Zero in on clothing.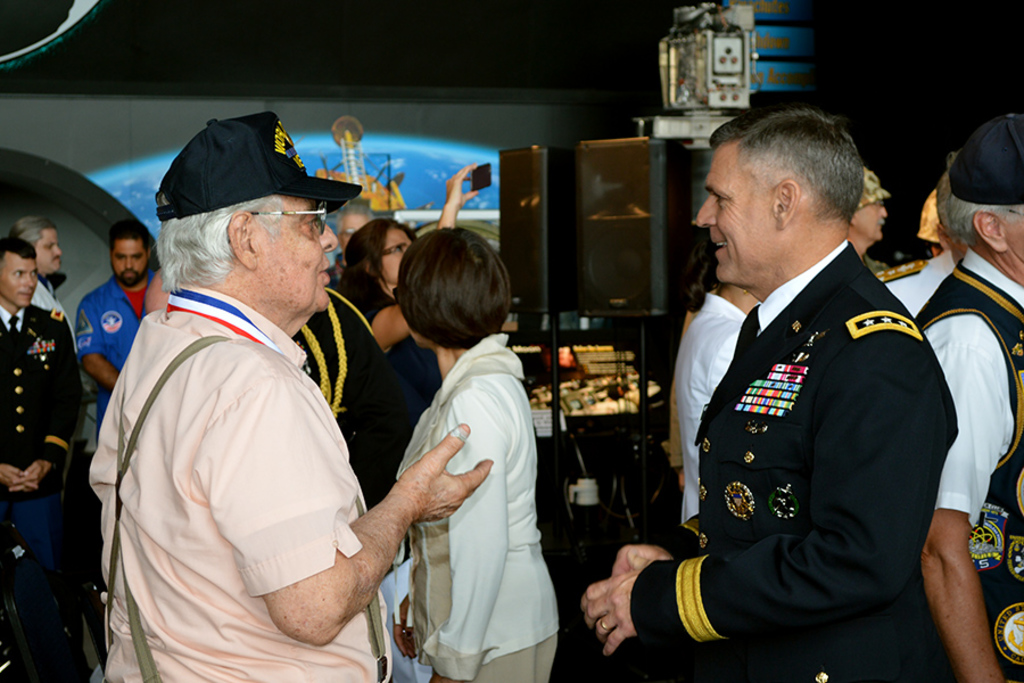
Zeroed in: bbox=(878, 239, 955, 312).
